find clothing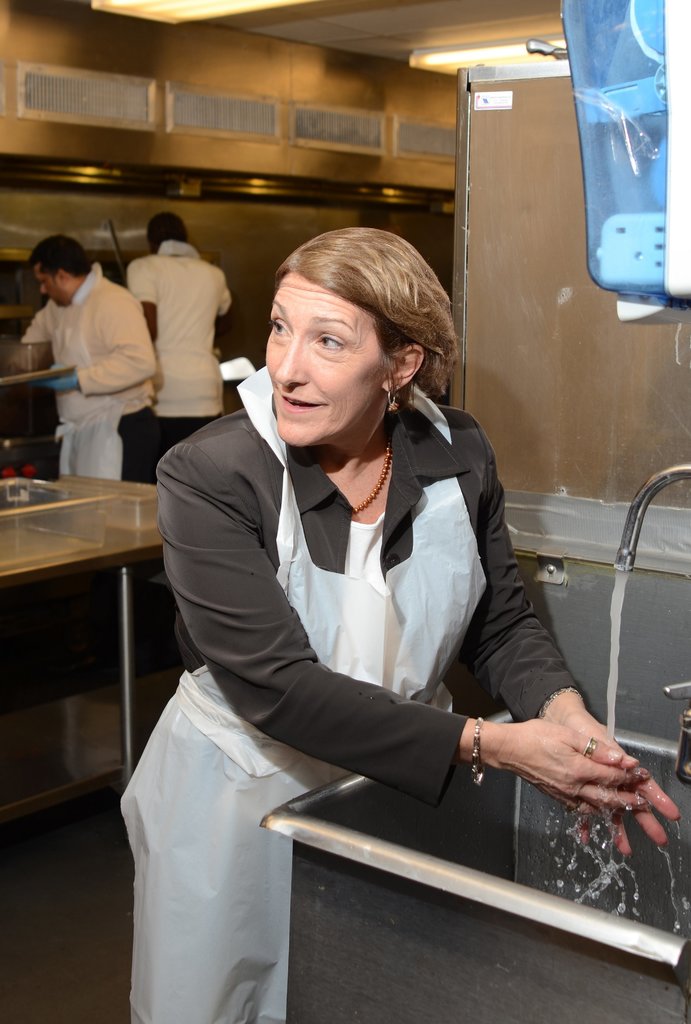
locate(142, 364, 539, 1023)
